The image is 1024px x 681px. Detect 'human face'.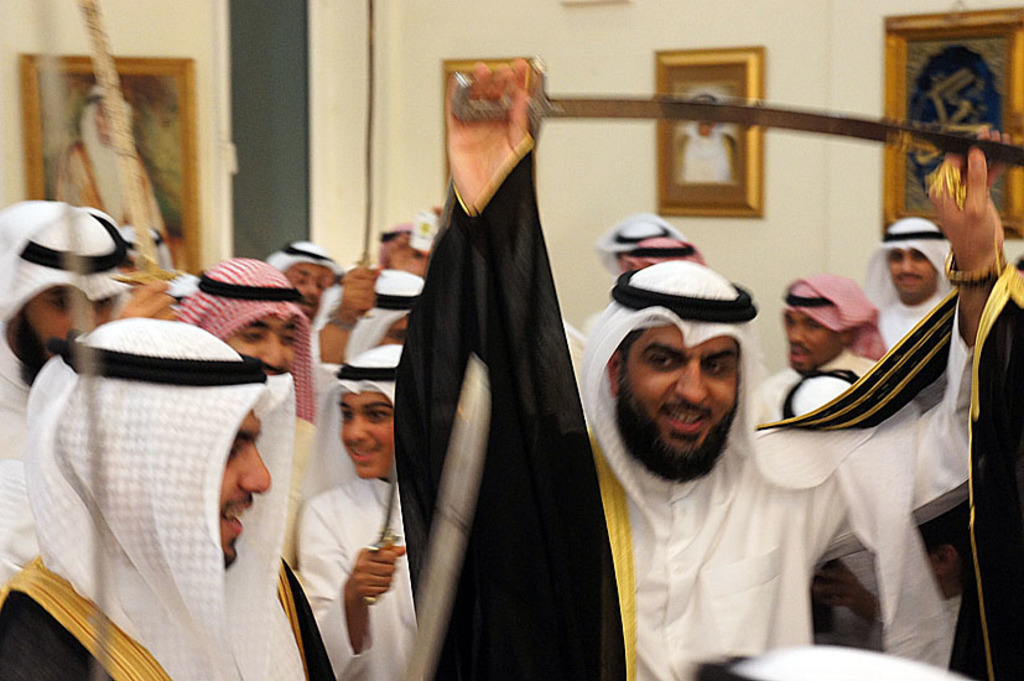
Detection: l=786, t=310, r=847, b=370.
